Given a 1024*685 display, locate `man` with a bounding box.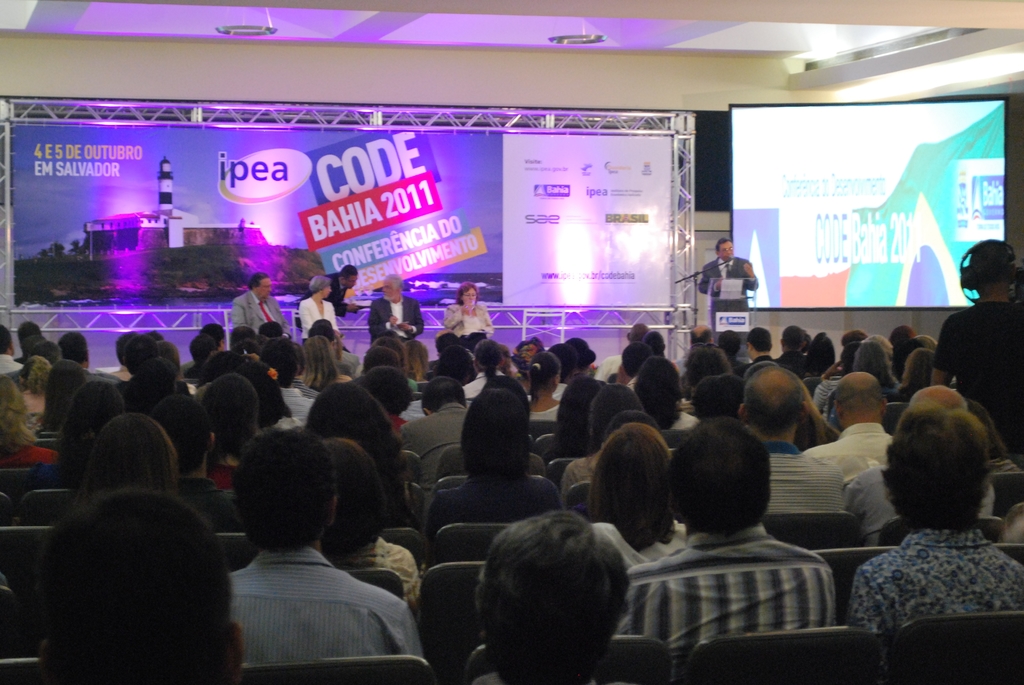
Located: locate(456, 507, 631, 684).
